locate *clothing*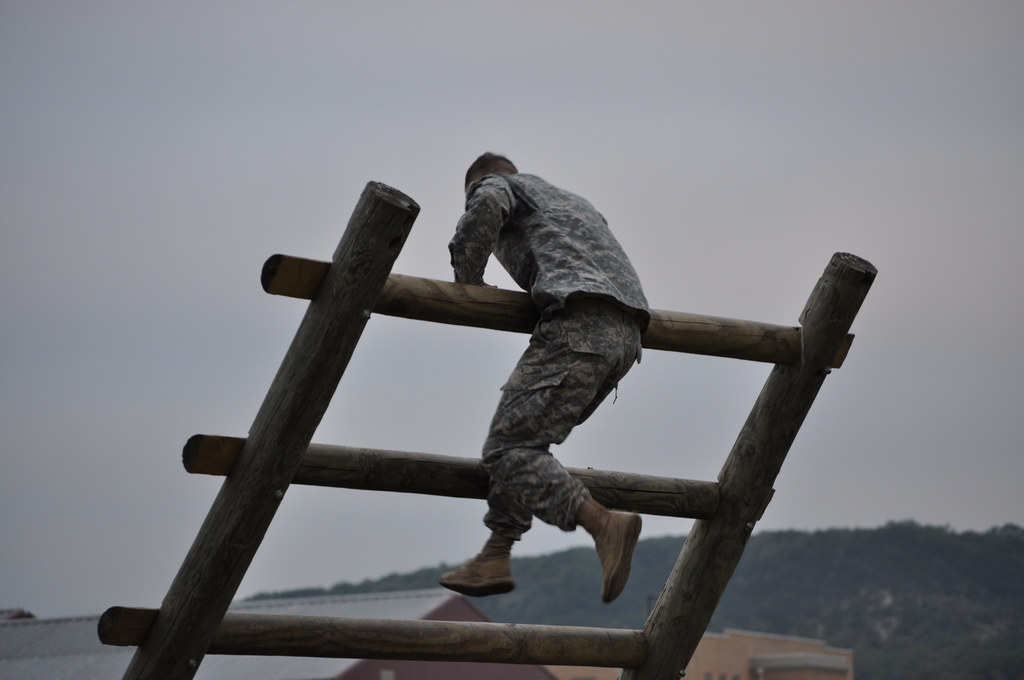
region(448, 172, 652, 544)
